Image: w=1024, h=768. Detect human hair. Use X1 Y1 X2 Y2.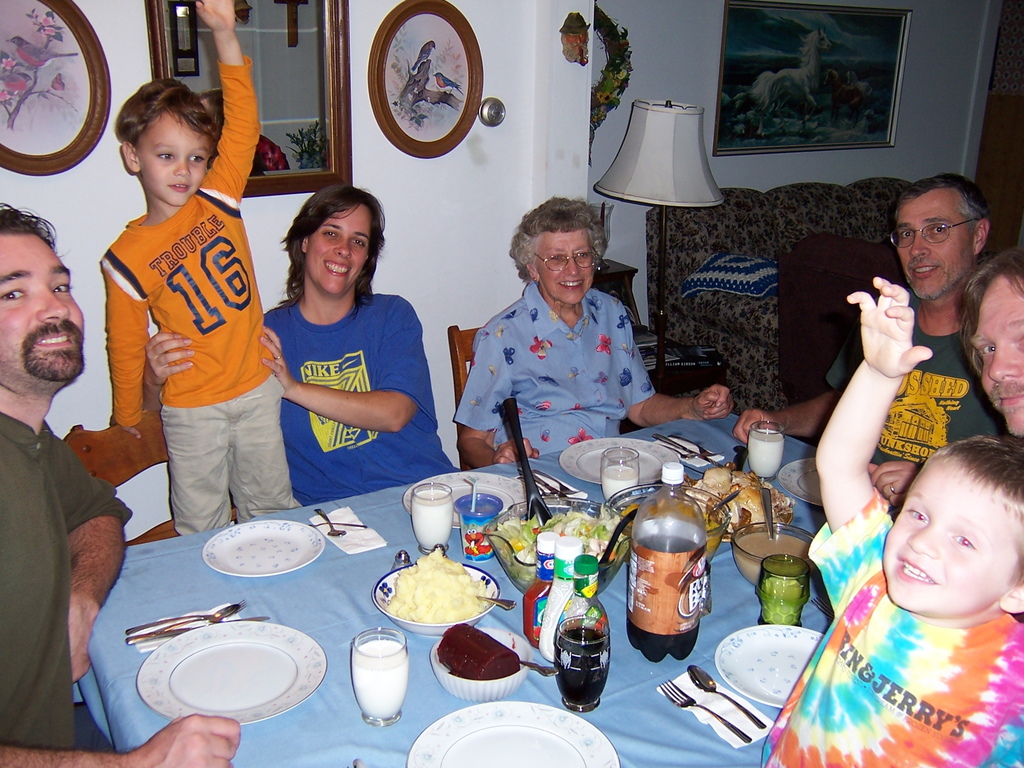
909 426 1023 593.
